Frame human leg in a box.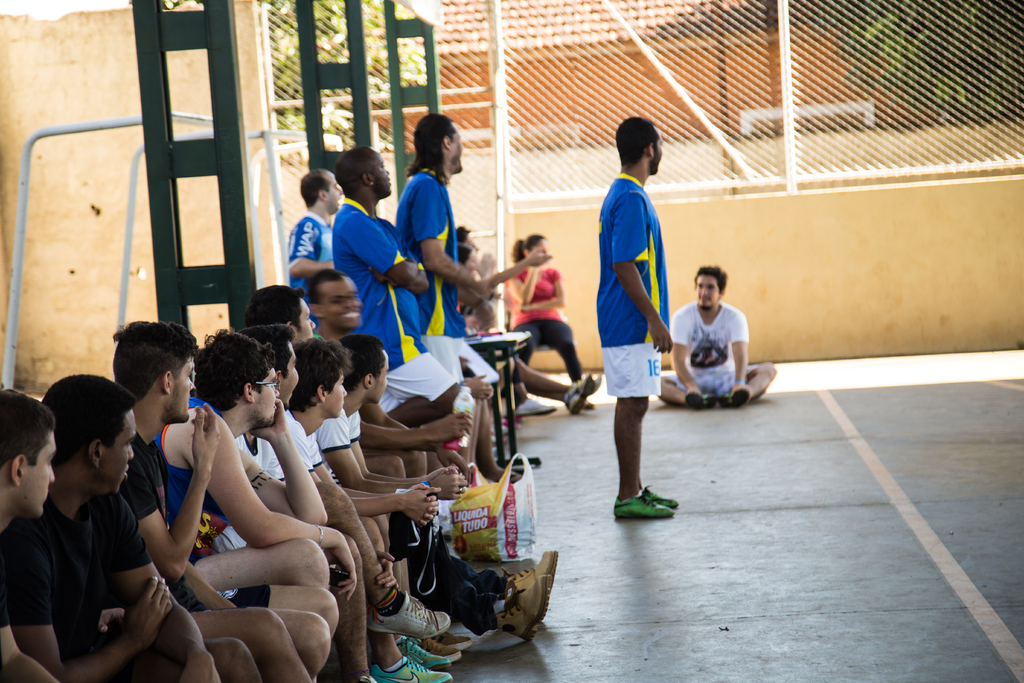
Rect(541, 323, 588, 381).
